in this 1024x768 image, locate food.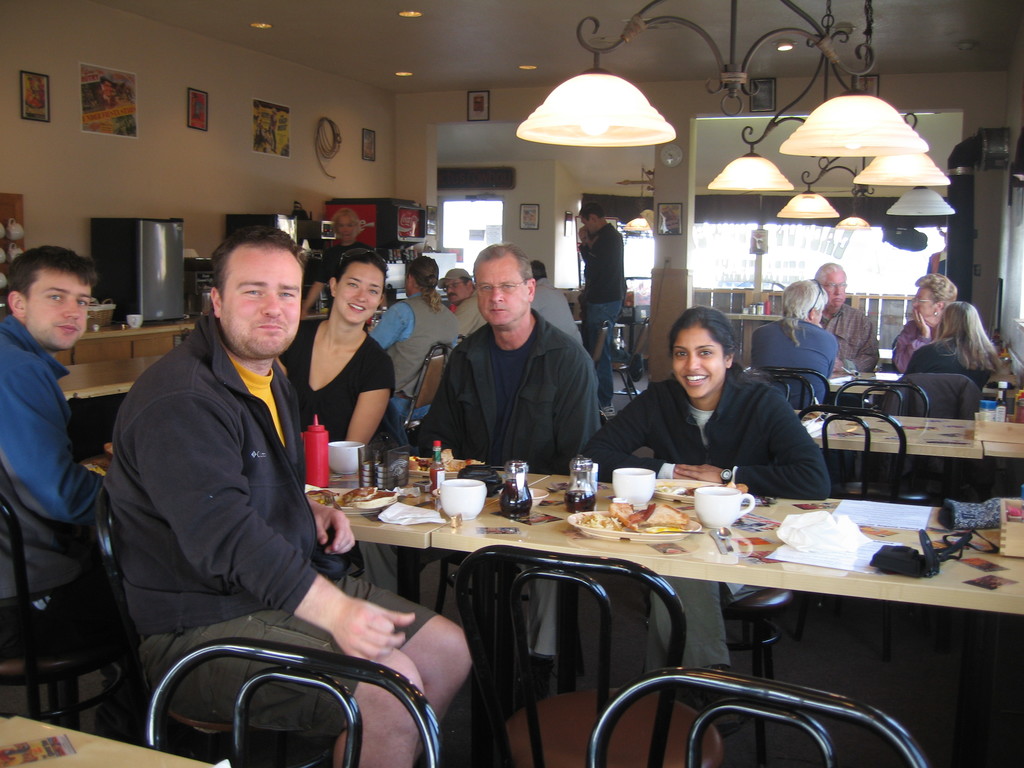
Bounding box: 342, 486, 397, 511.
